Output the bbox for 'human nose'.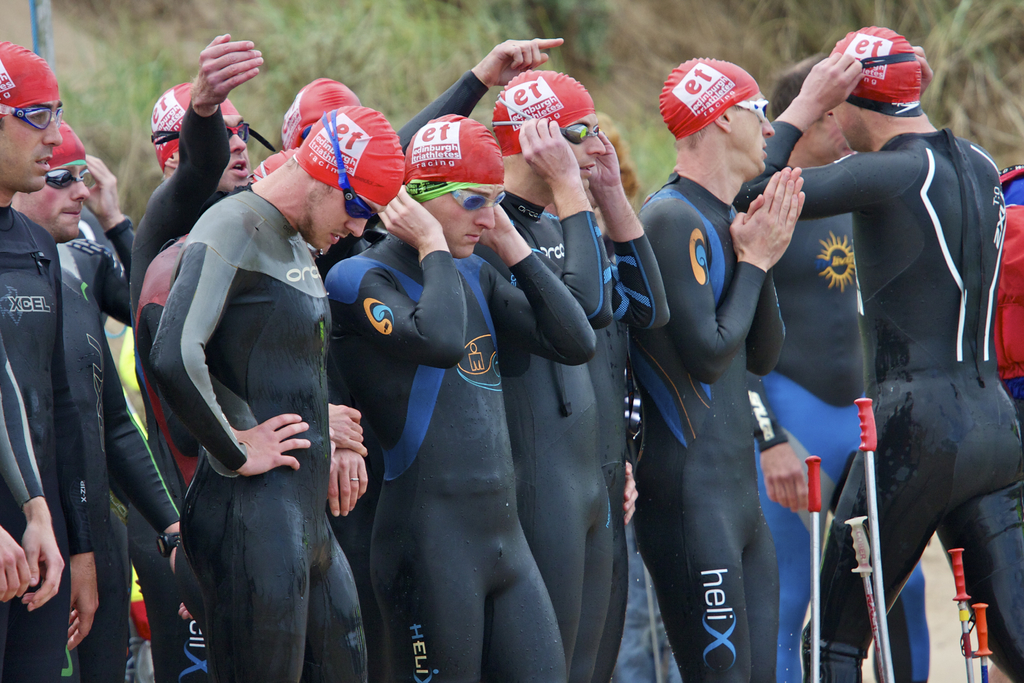
346,219,370,238.
